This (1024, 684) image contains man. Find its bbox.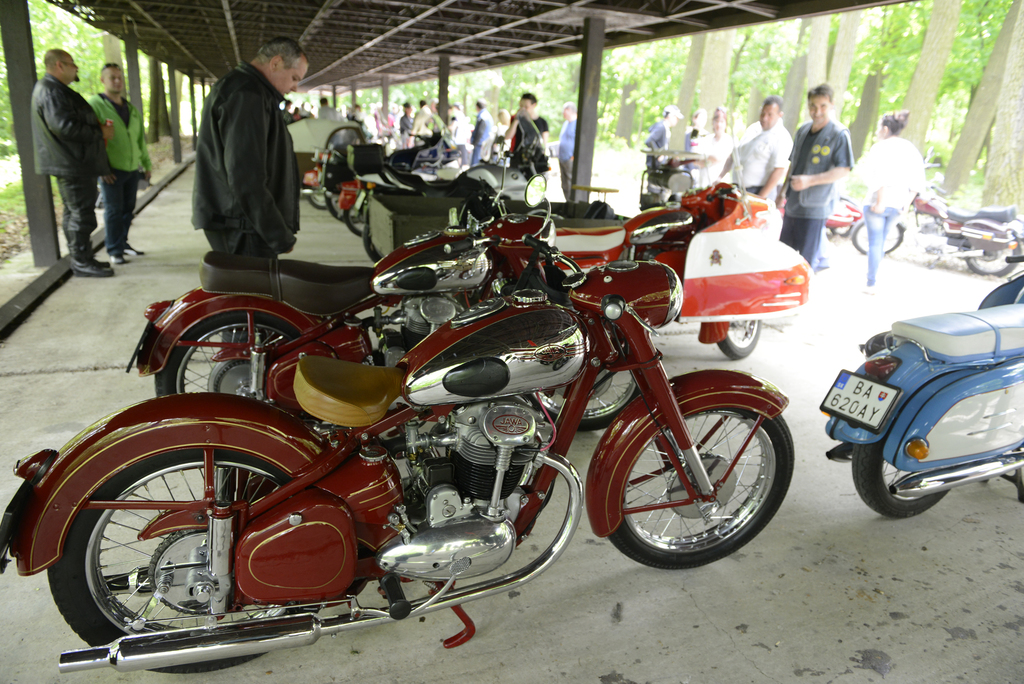
x1=89, y1=63, x2=156, y2=268.
